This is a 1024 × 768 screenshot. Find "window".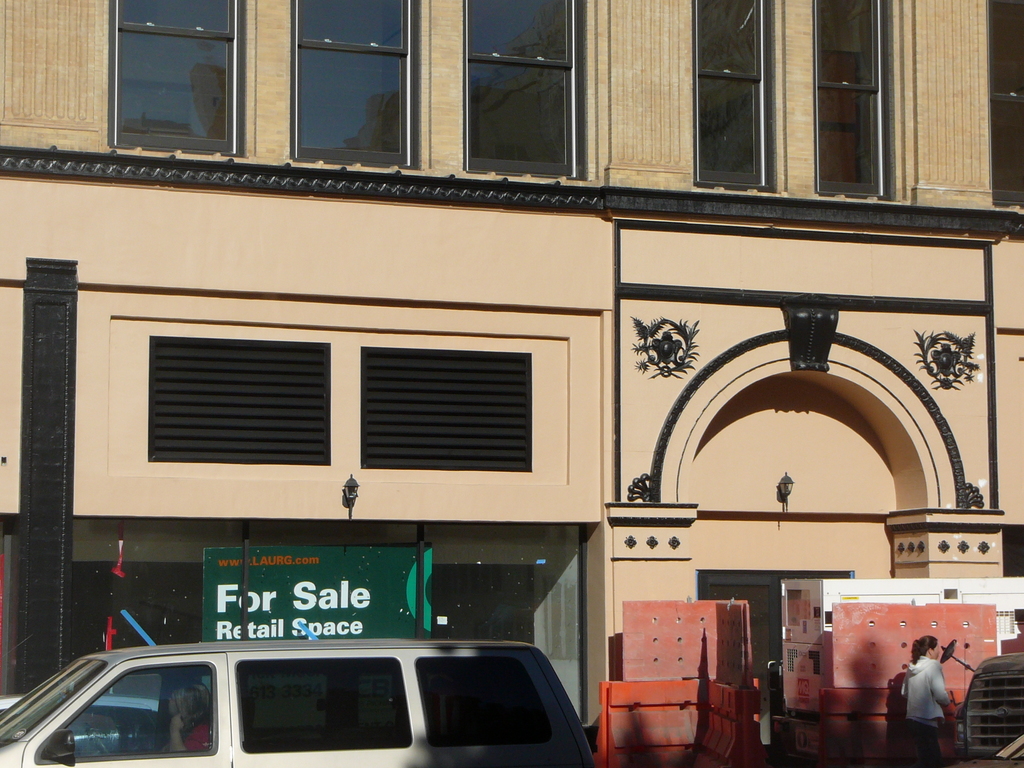
Bounding box: x1=986, y1=1, x2=1023, y2=198.
